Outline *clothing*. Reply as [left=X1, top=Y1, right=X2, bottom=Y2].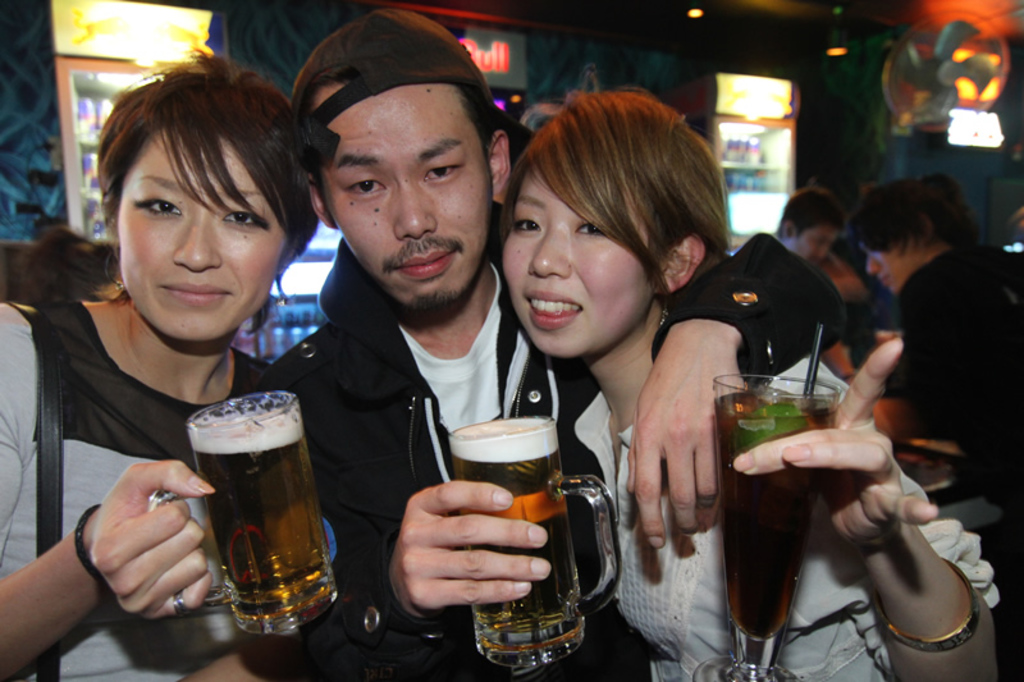
[left=253, top=228, right=849, bottom=681].
